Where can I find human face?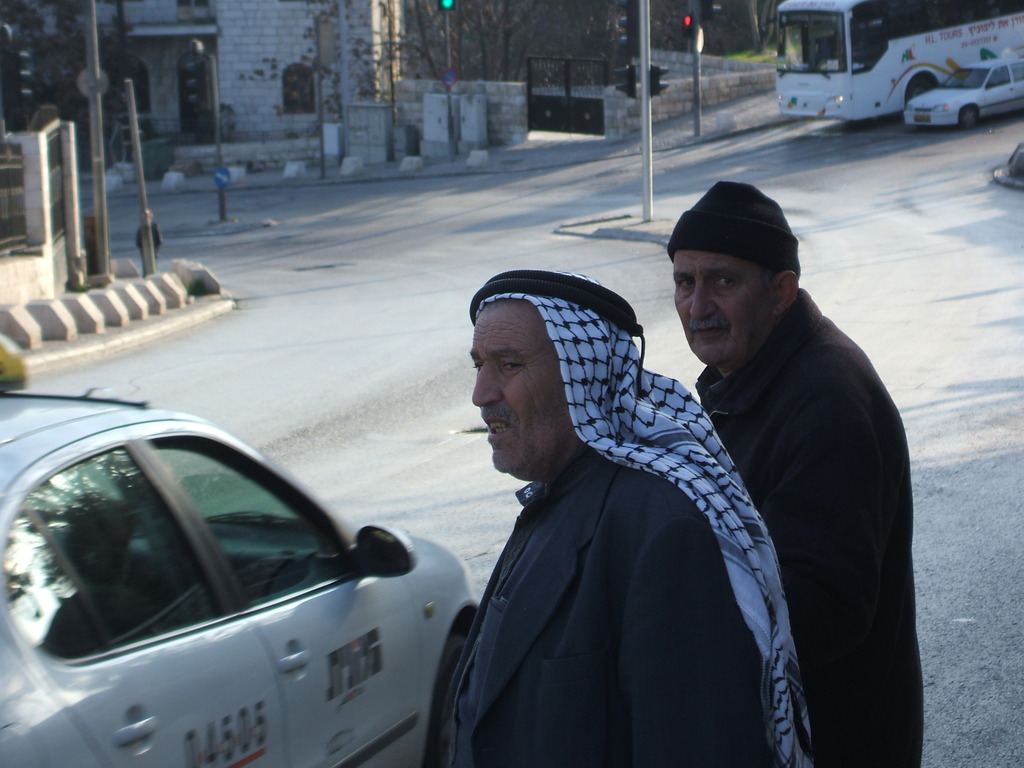
You can find it at (471, 302, 576, 472).
